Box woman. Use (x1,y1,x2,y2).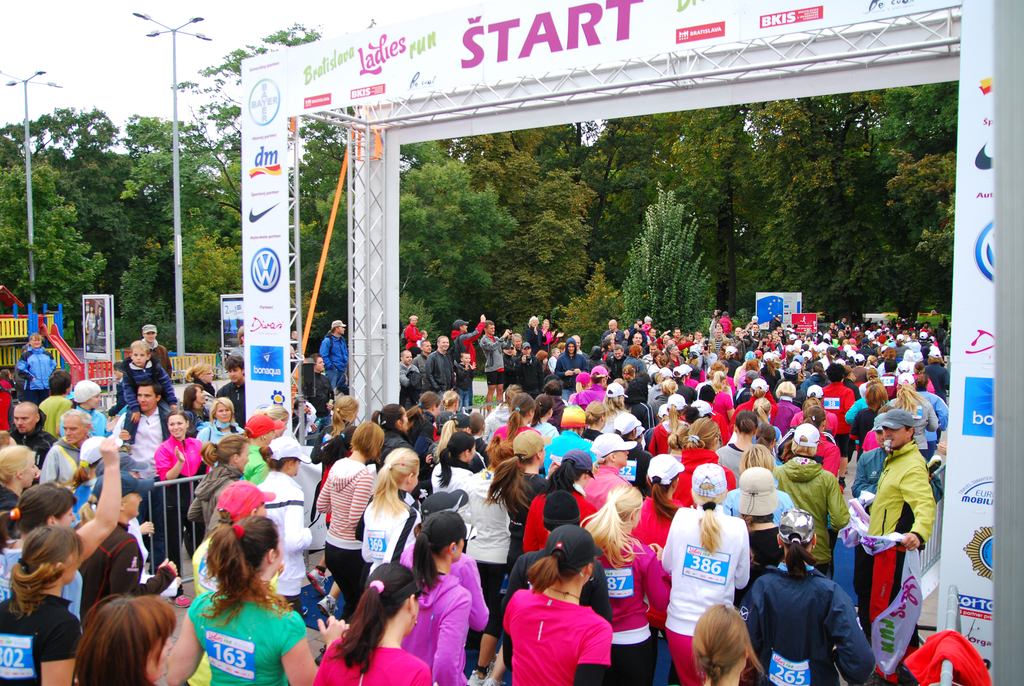
(801,361,828,391).
